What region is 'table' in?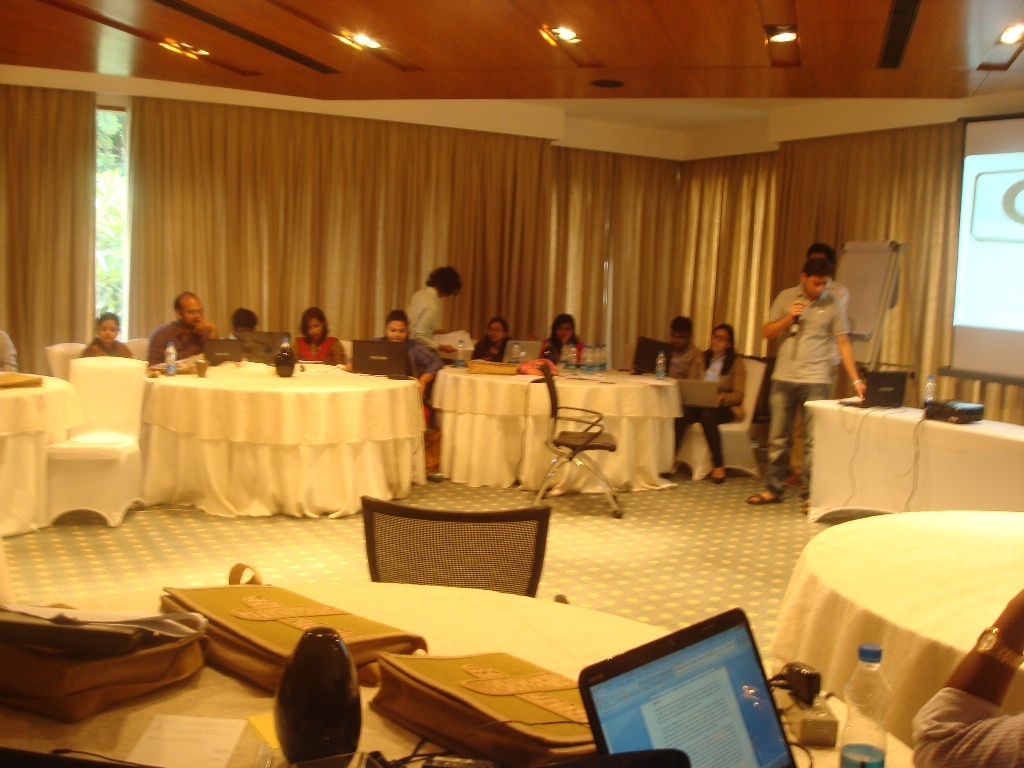
[136, 367, 427, 521].
